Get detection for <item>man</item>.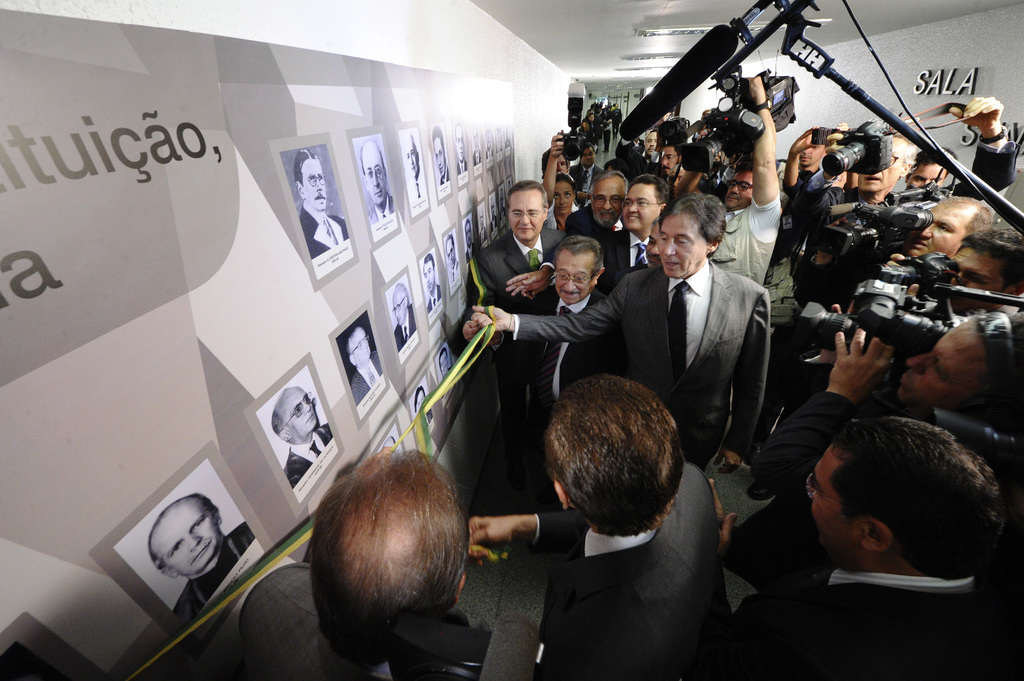
Detection: {"x1": 356, "y1": 136, "x2": 395, "y2": 226}.
